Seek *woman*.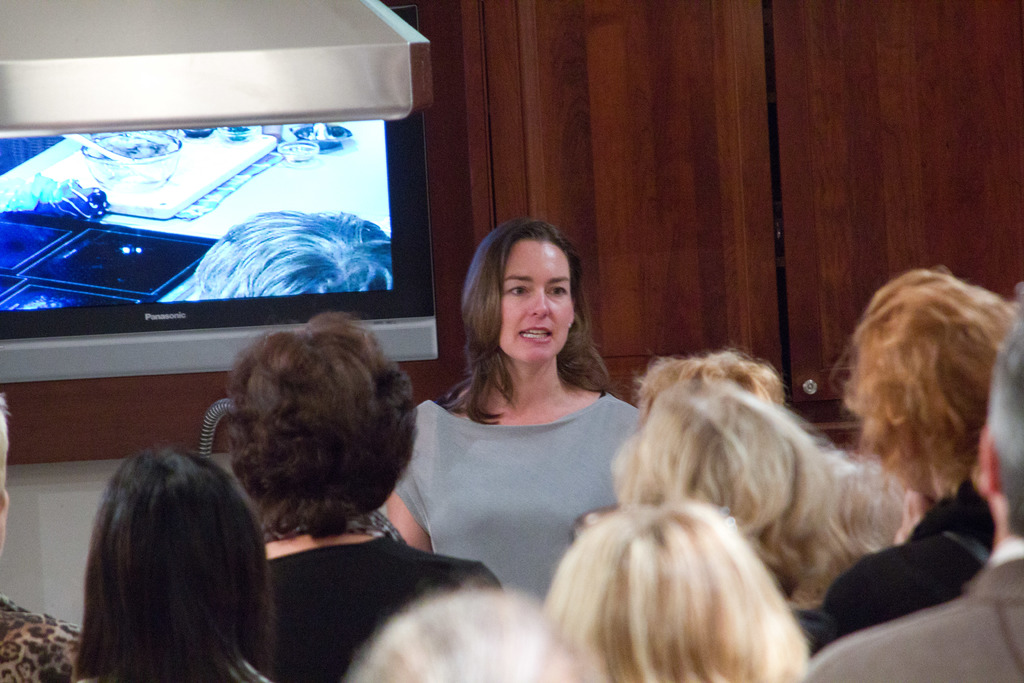
<bbox>63, 443, 279, 682</bbox>.
